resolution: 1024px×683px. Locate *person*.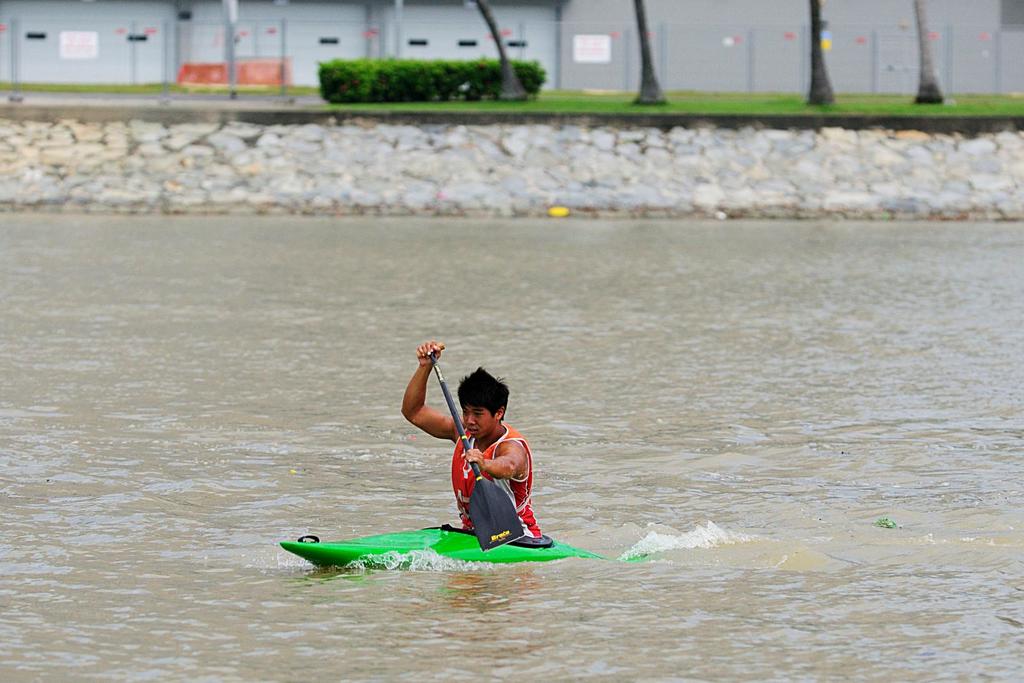
x1=408 y1=348 x2=541 y2=572.
